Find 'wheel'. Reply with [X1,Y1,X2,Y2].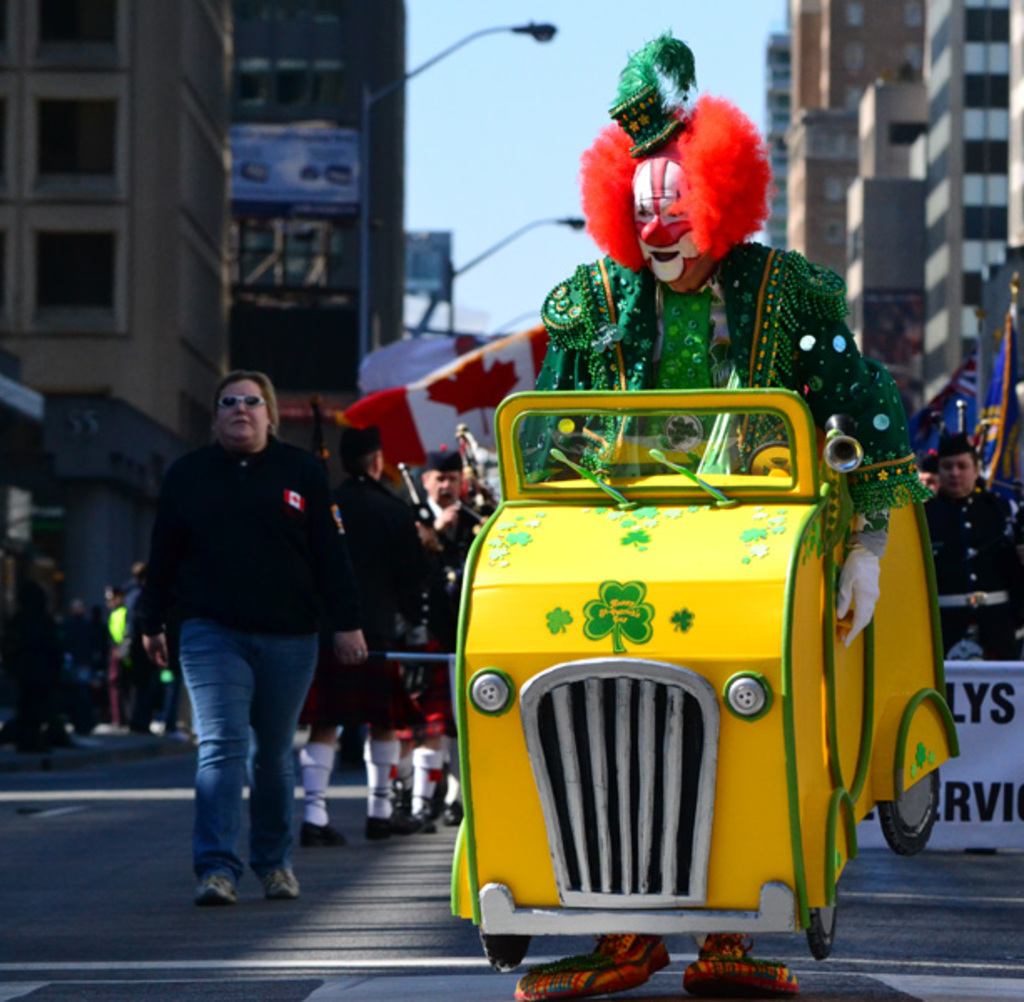
[798,870,842,967].
